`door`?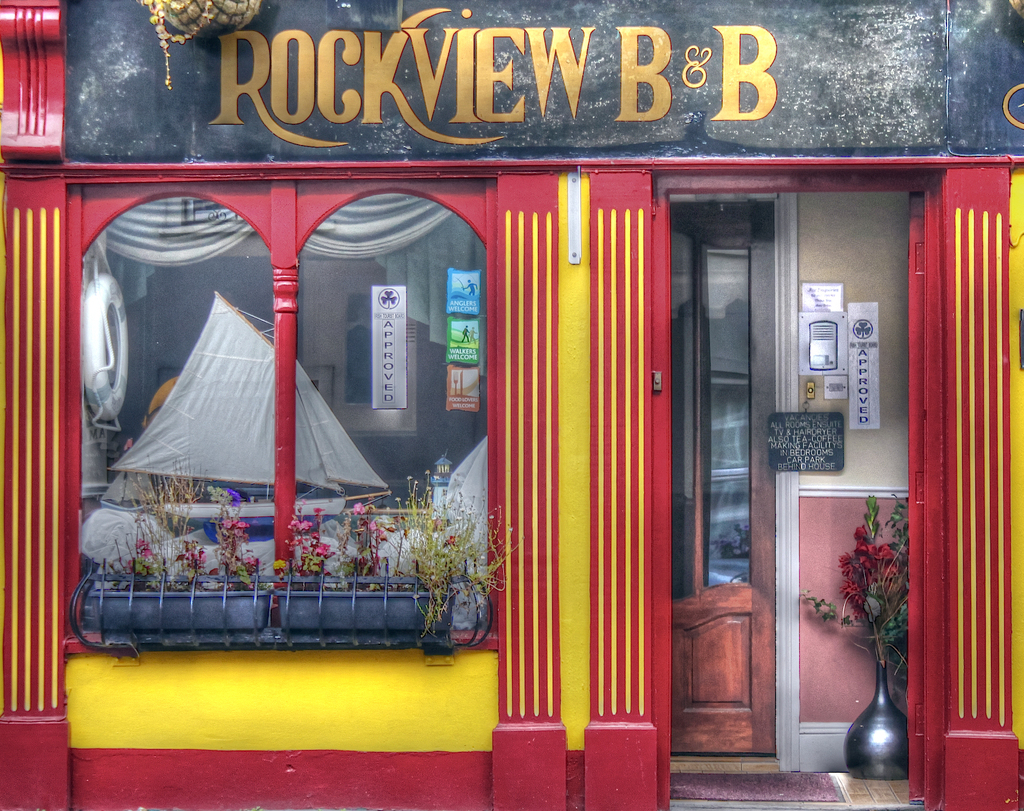
[670, 204, 775, 757]
